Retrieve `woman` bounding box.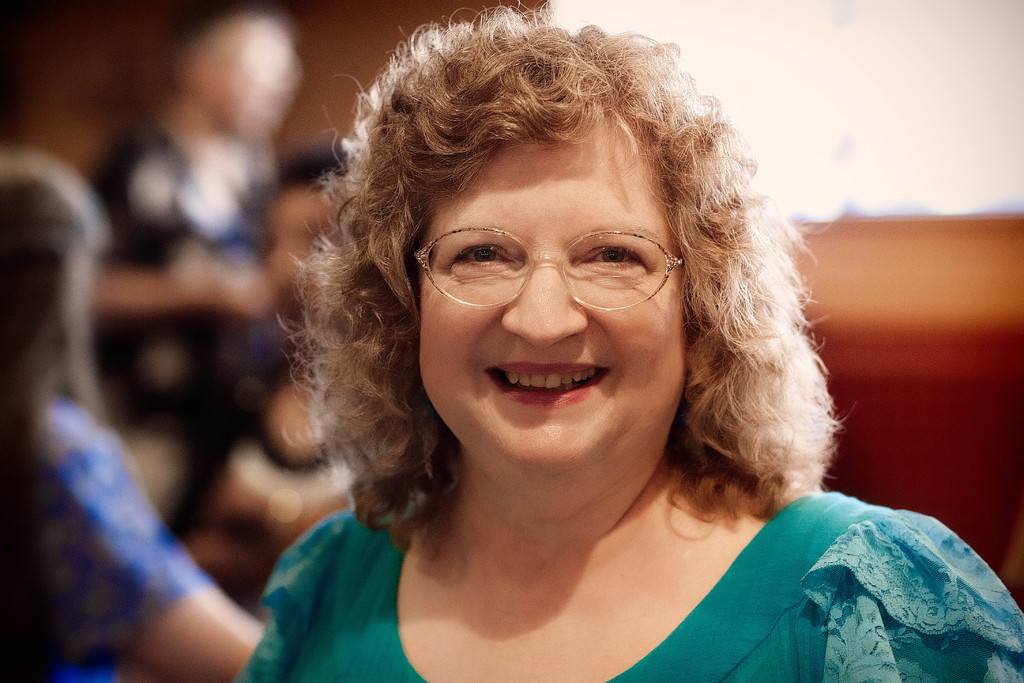
Bounding box: x1=0 y1=160 x2=260 y2=682.
